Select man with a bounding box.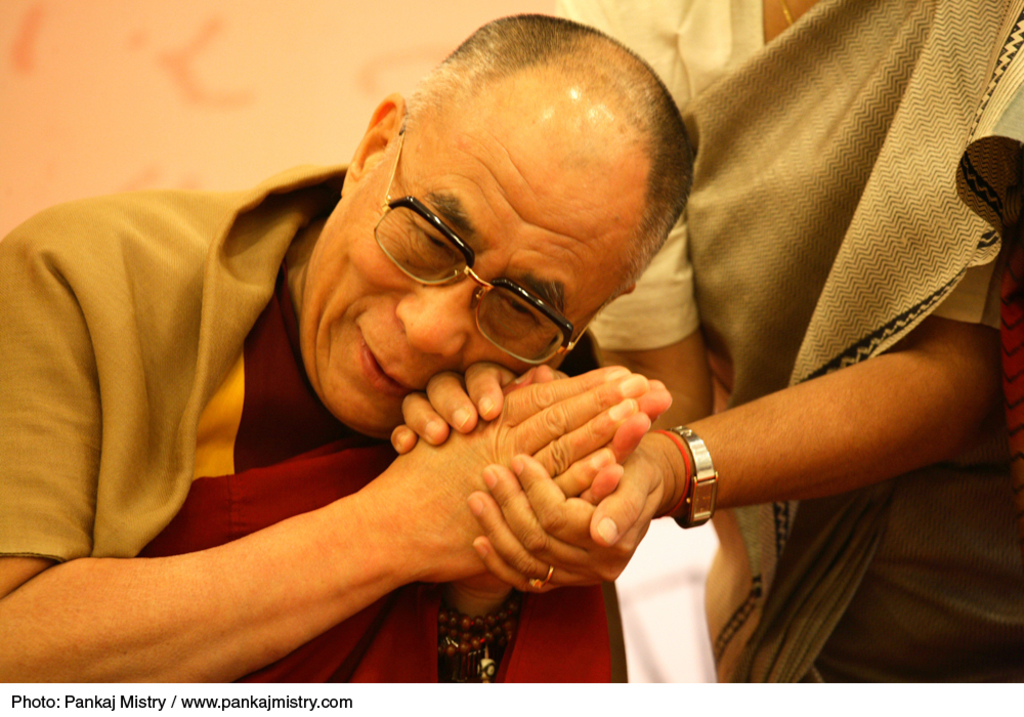
{"left": 0, "top": 10, "right": 694, "bottom": 684}.
